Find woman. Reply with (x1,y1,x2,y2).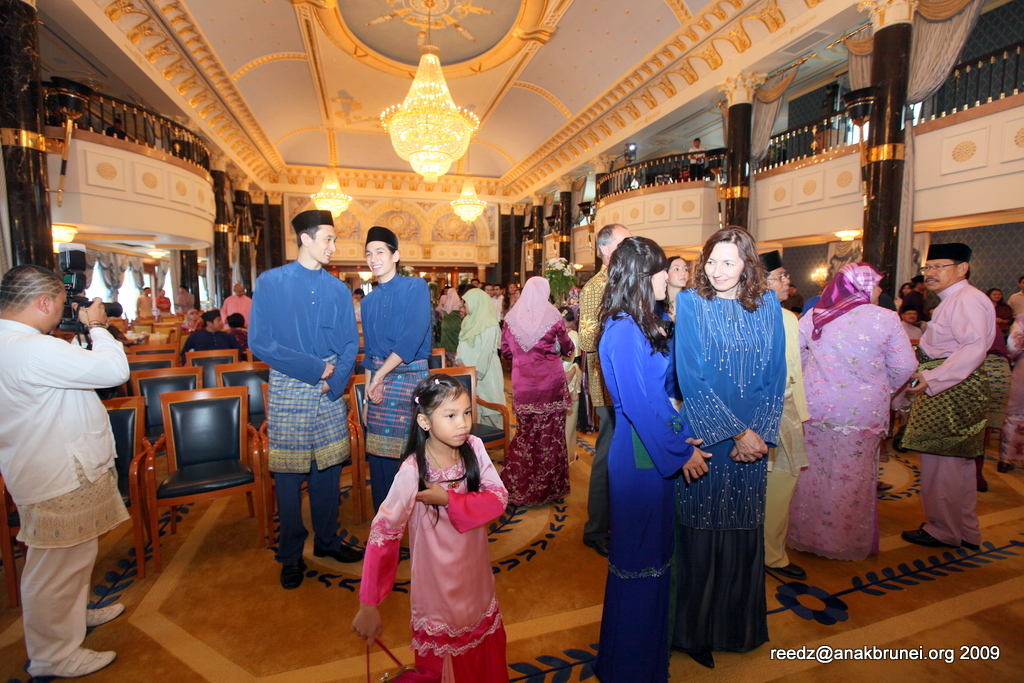
(793,256,921,562).
